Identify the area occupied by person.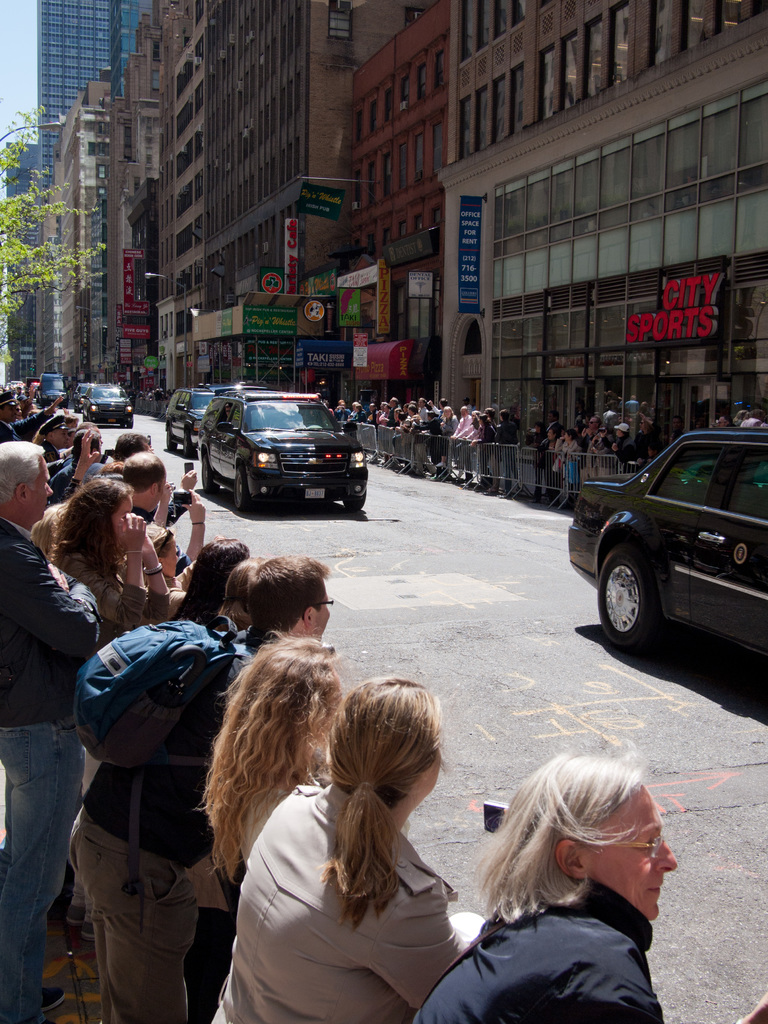
Area: [left=221, top=547, right=268, bottom=639].
